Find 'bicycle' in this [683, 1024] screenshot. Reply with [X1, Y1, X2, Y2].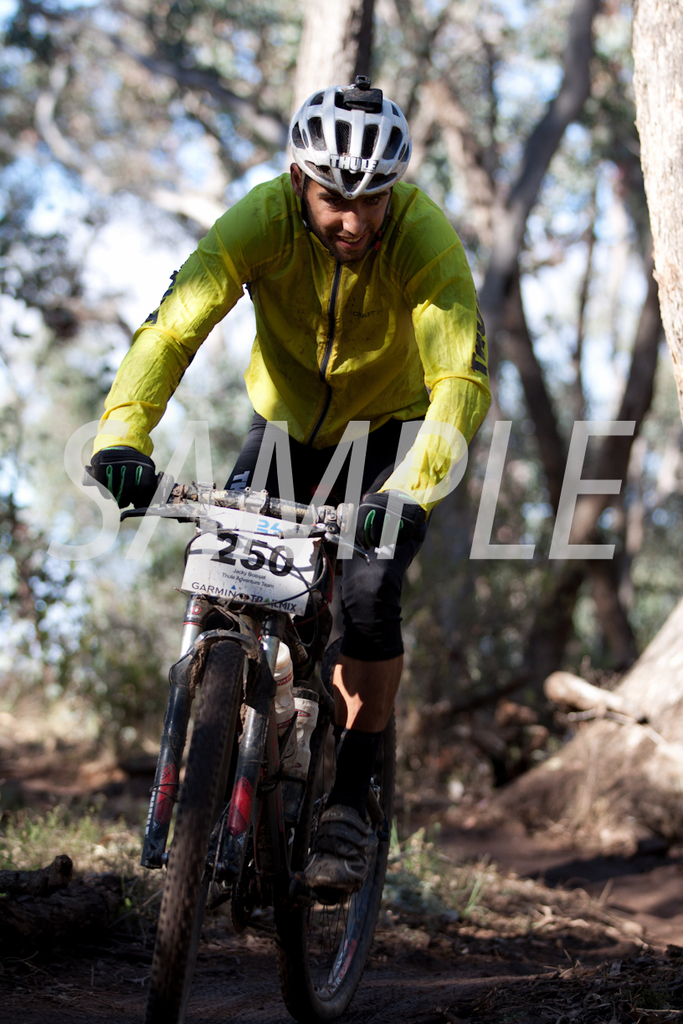
[97, 404, 460, 1023].
